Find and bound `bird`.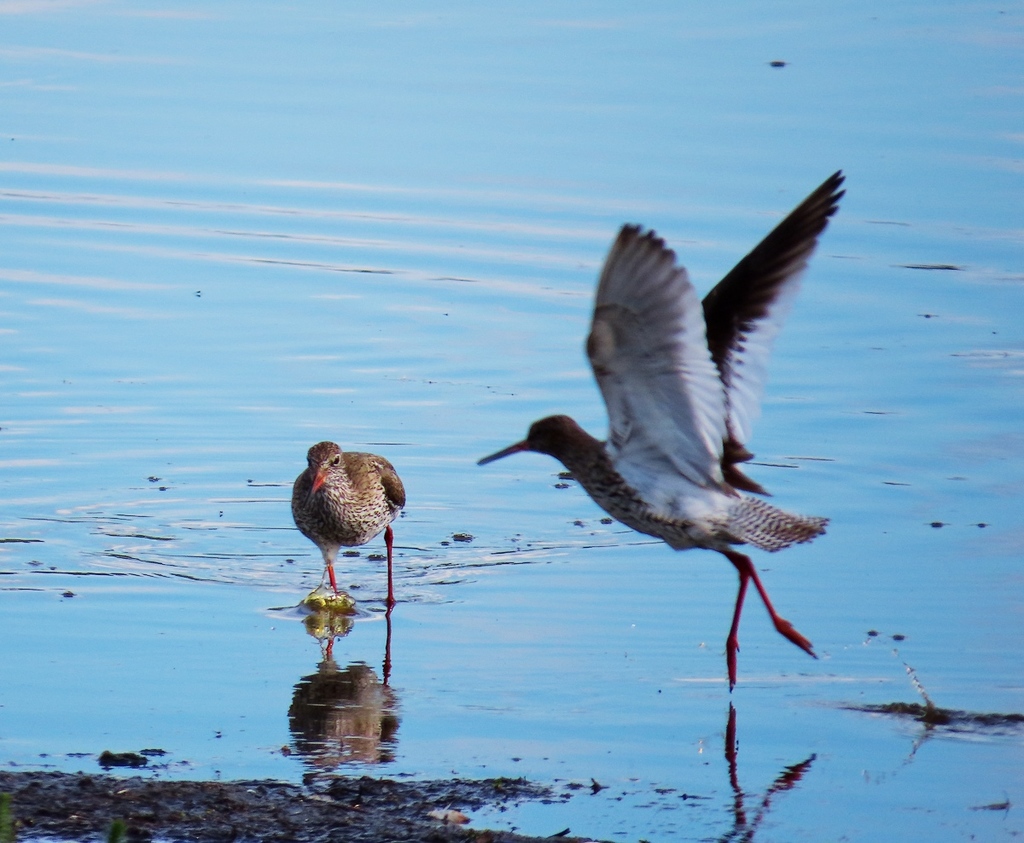
Bound: 484:193:836:709.
